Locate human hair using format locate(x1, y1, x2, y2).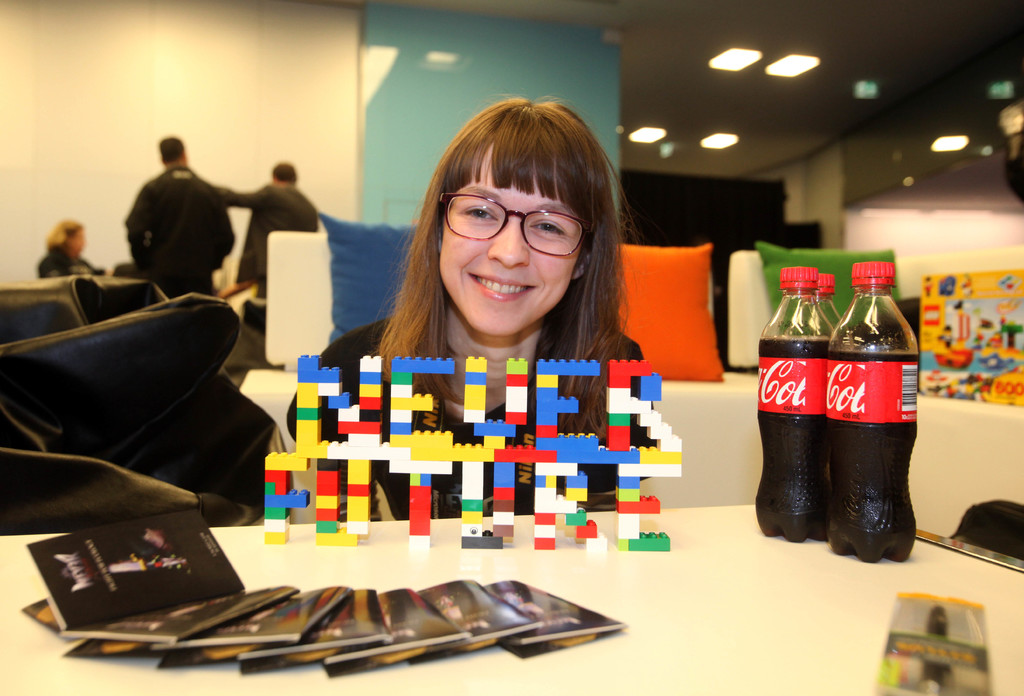
locate(404, 93, 648, 365).
